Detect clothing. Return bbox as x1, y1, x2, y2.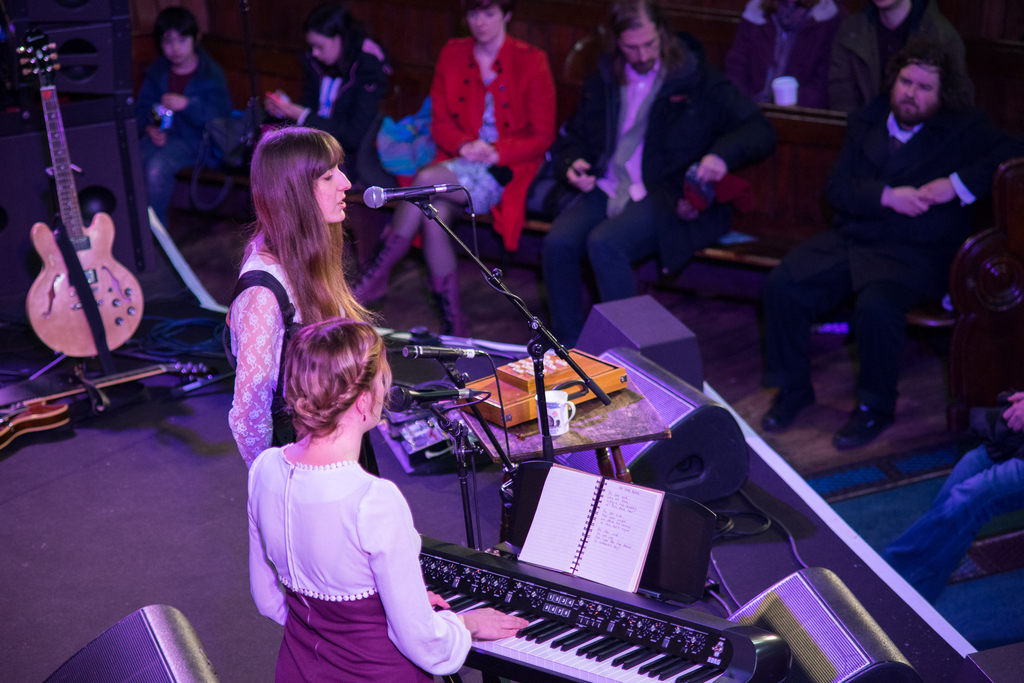
685, 5, 796, 97.
